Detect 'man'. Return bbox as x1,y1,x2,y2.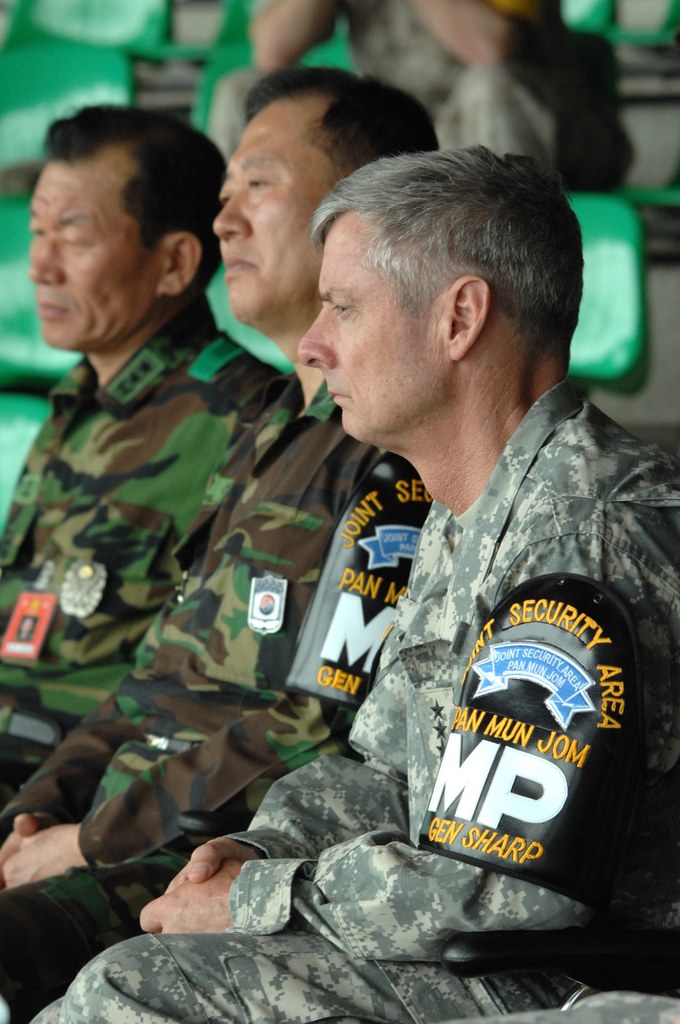
0,64,441,1023.
